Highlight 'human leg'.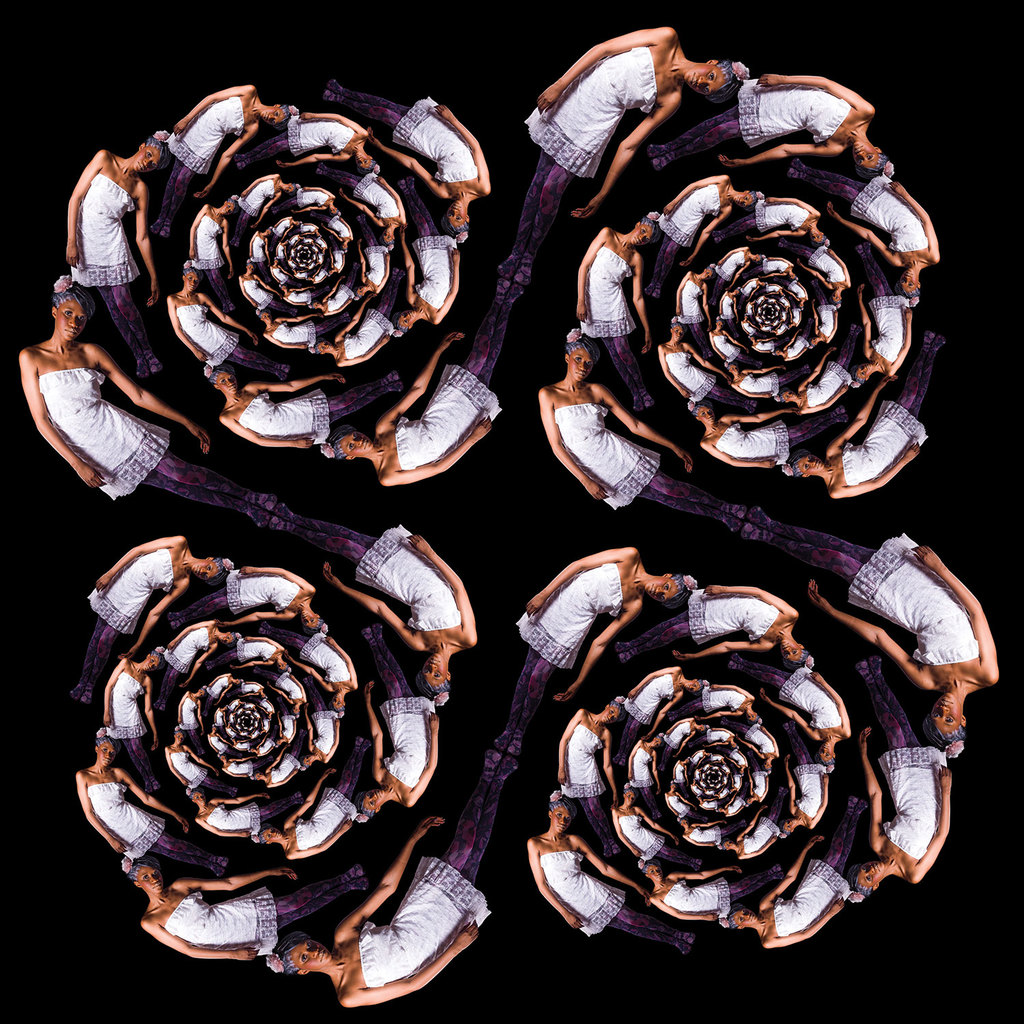
Highlighted region: select_region(227, 342, 295, 377).
